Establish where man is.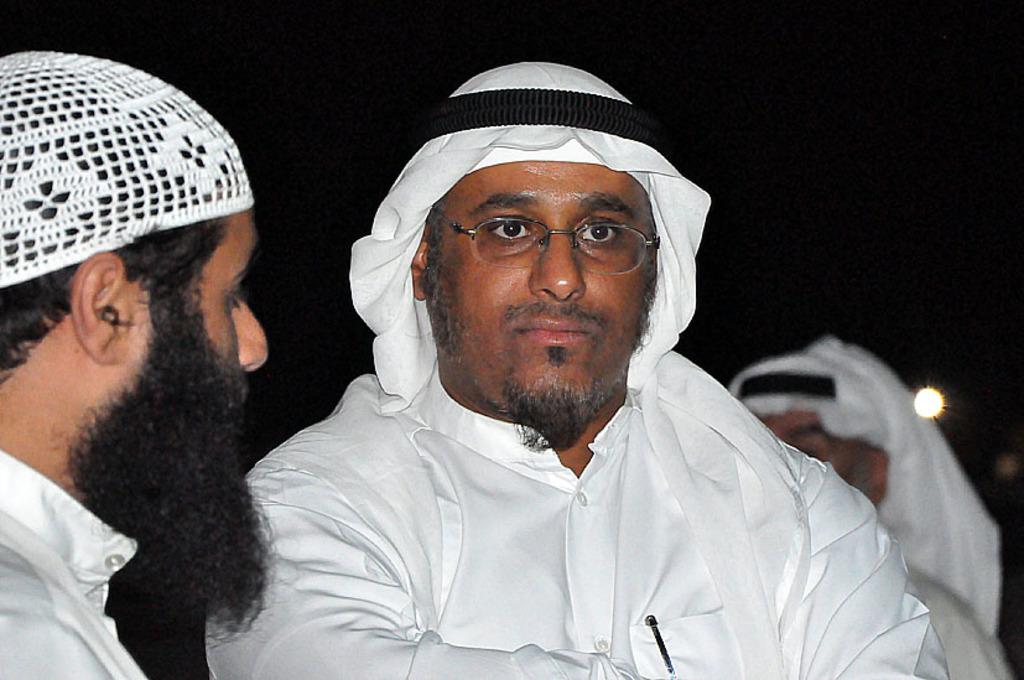
Established at l=723, t=333, r=1017, b=679.
